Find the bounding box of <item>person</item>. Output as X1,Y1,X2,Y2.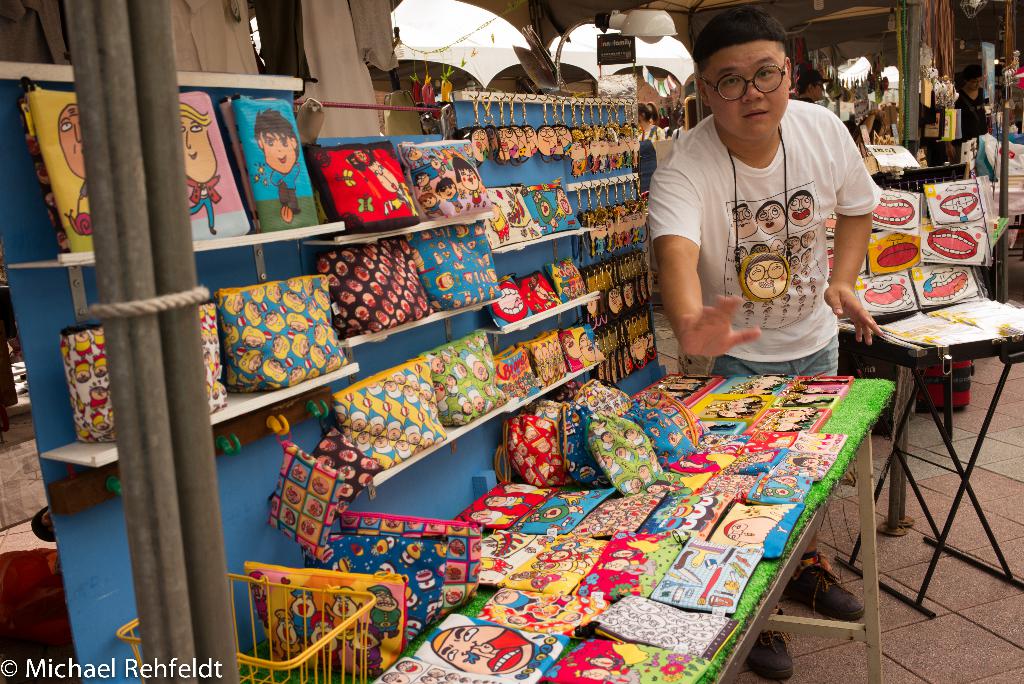
177,104,217,237.
